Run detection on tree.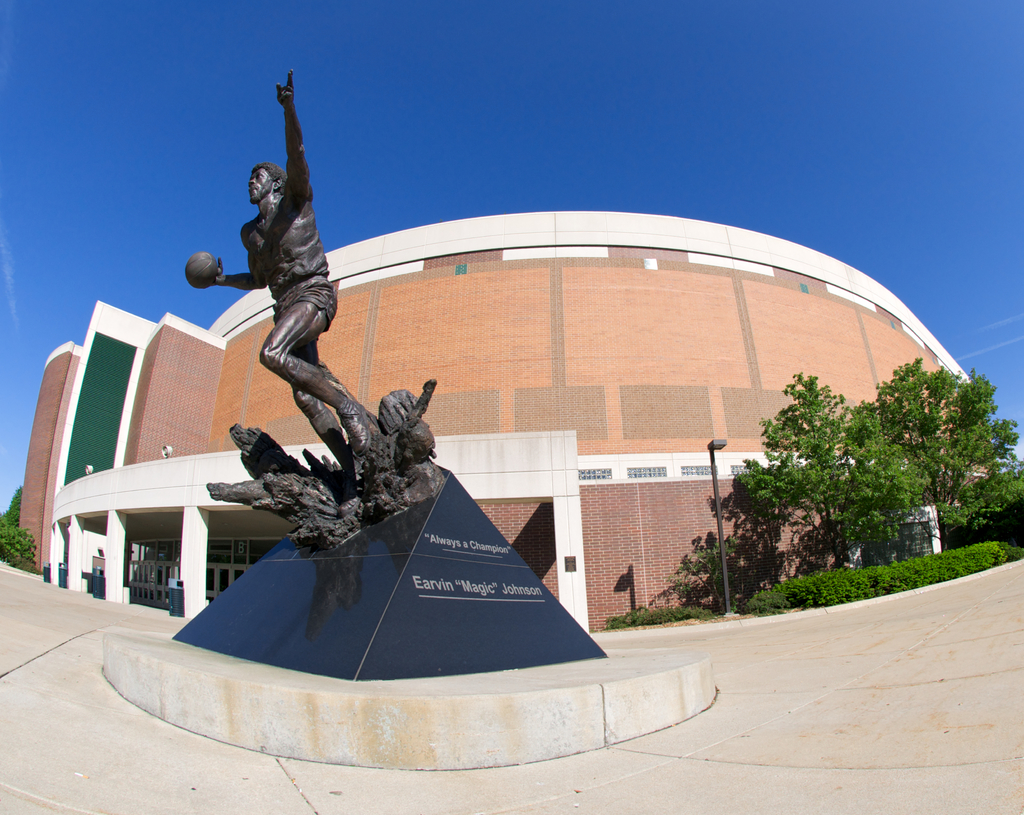
Result: <bbox>0, 489, 39, 555</bbox>.
